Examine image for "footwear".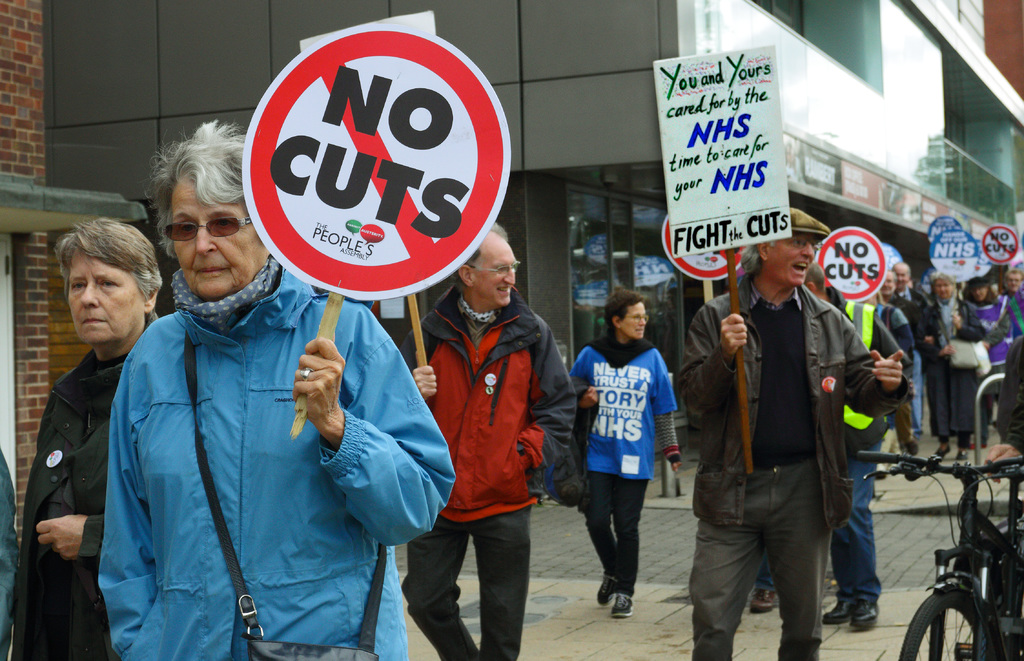
Examination result: <region>749, 582, 779, 615</region>.
